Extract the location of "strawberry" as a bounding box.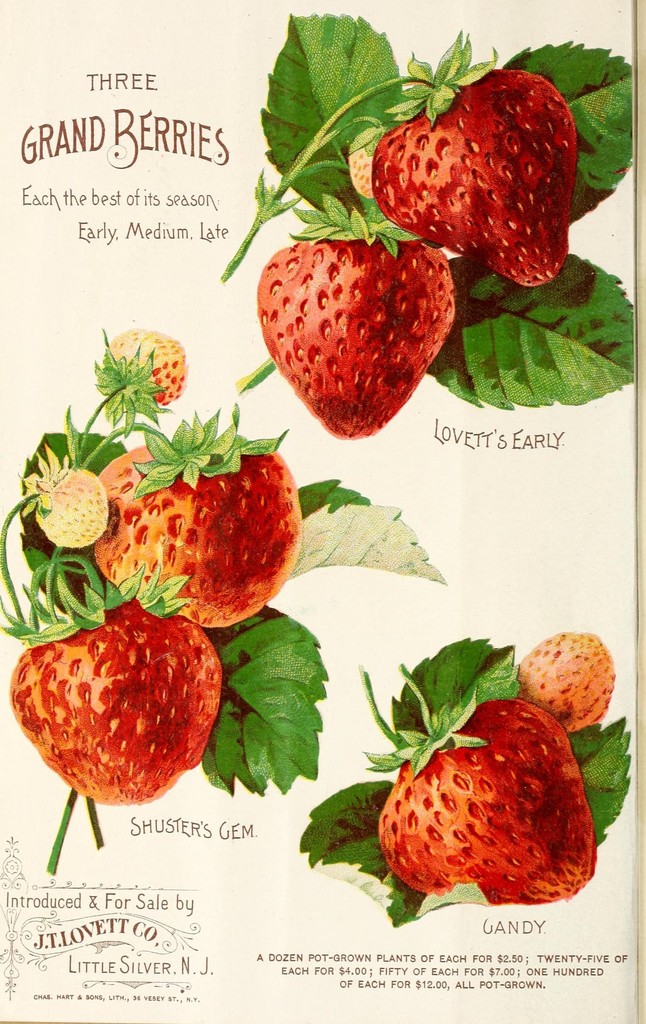
{"left": 255, "top": 188, "right": 461, "bottom": 435}.
